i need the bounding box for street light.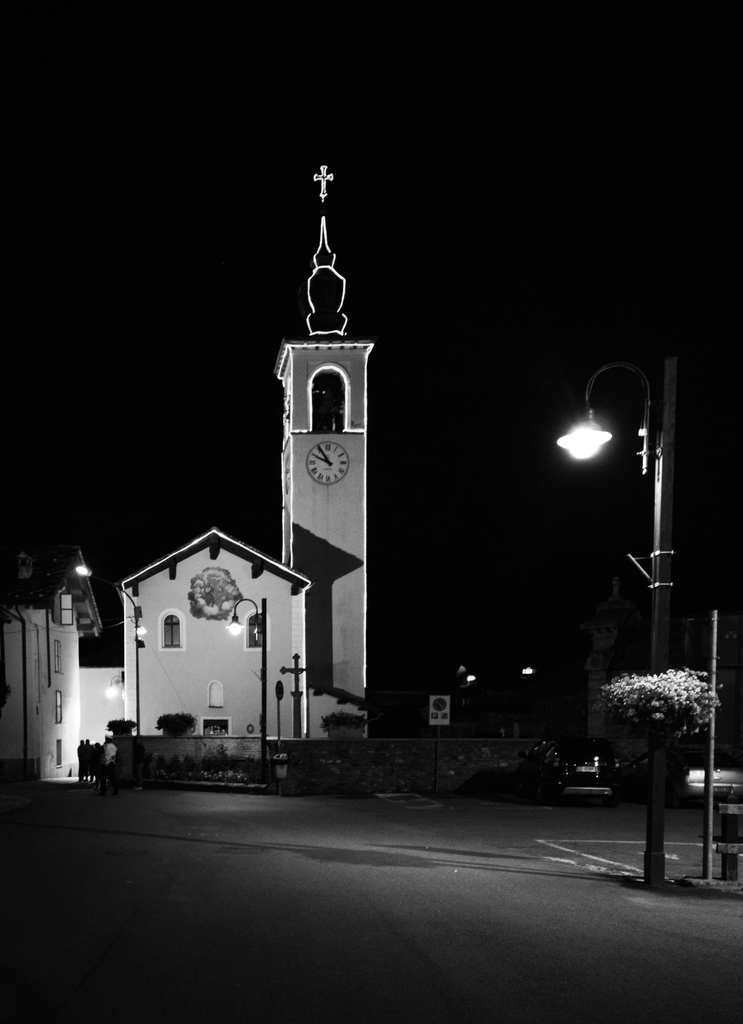
Here it is: (550, 331, 708, 796).
